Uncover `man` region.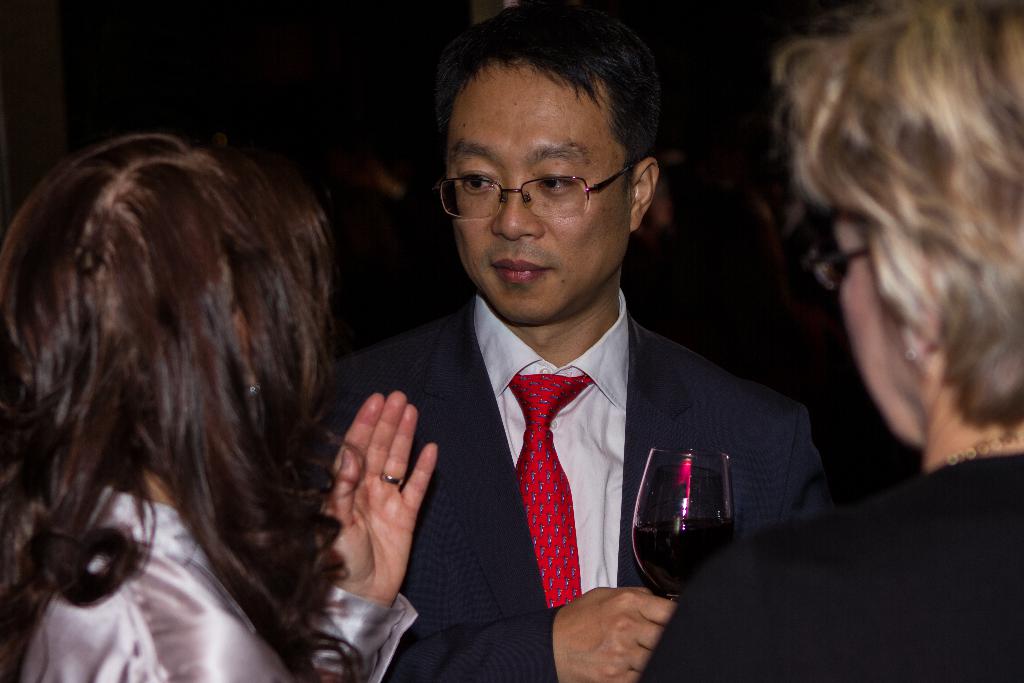
Uncovered: select_region(278, 0, 840, 682).
